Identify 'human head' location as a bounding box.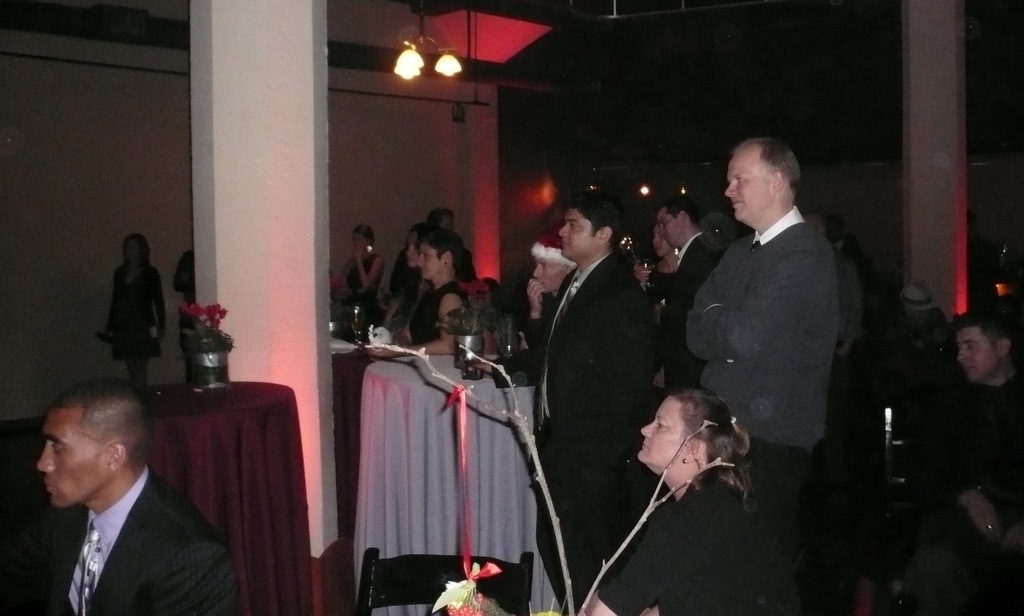
{"left": 557, "top": 190, "right": 626, "bottom": 258}.
